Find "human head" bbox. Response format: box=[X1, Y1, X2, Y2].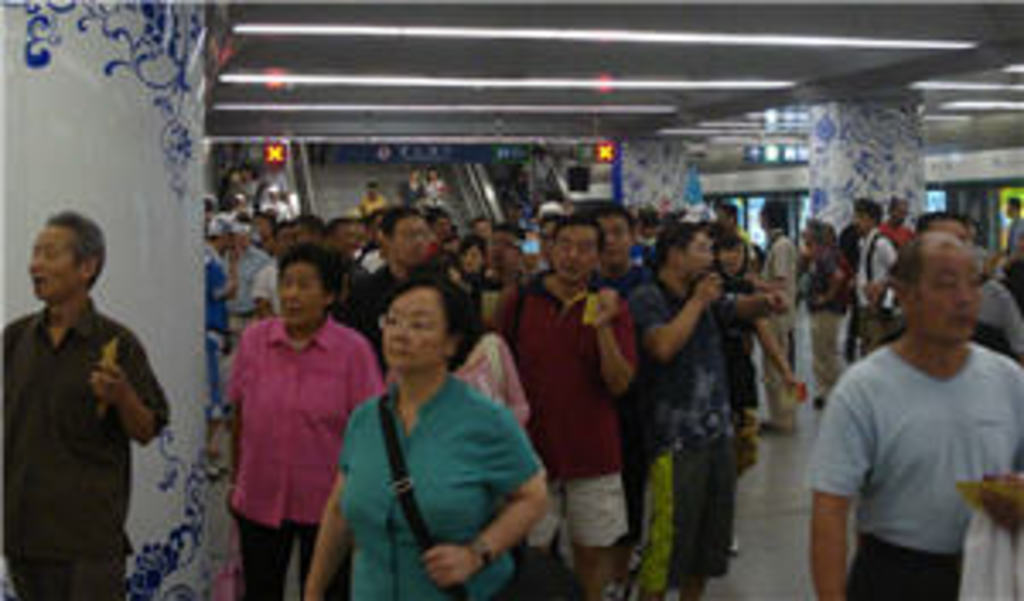
box=[922, 212, 966, 253].
